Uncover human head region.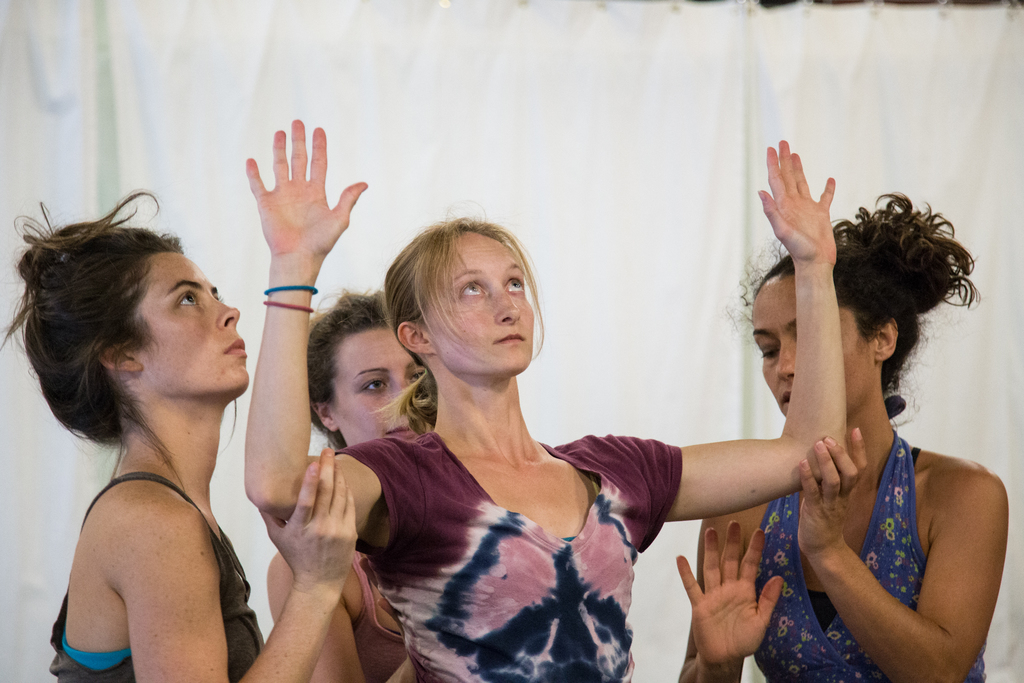
Uncovered: 749 234 918 424.
